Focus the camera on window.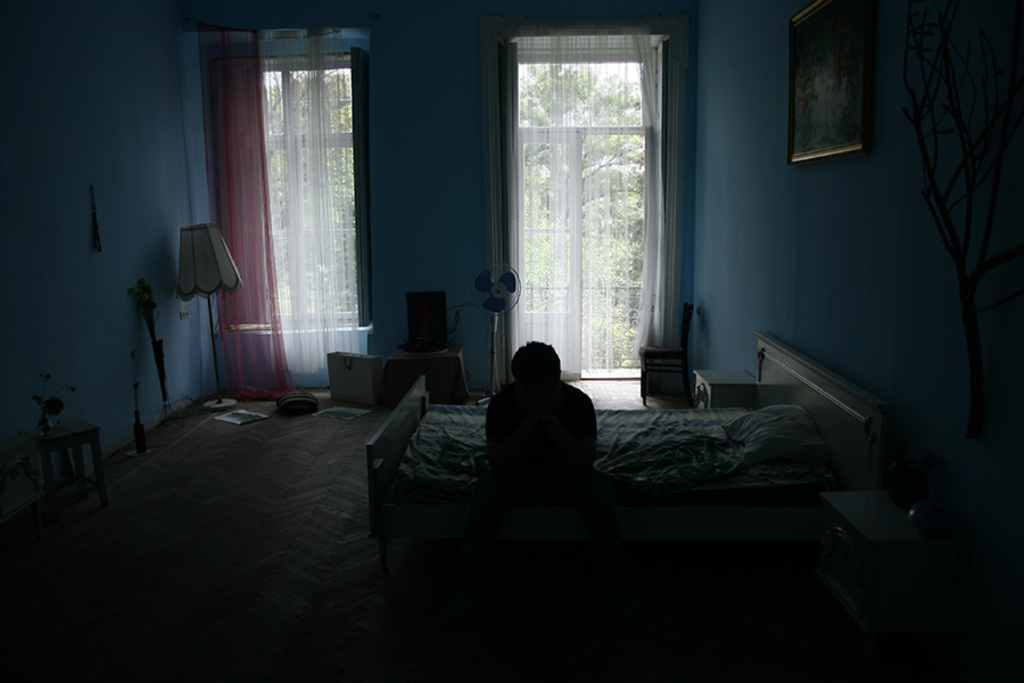
Focus region: bbox=(520, 56, 656, 368).
